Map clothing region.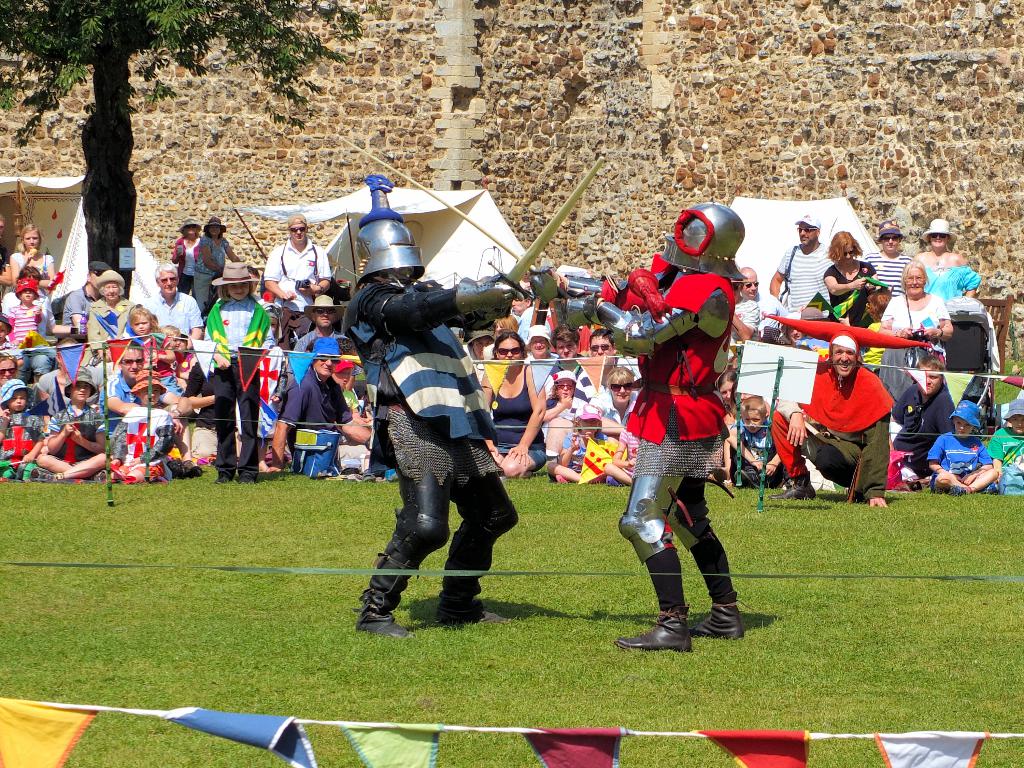
Mapped to bbox=(46, 399, 107, 465).
